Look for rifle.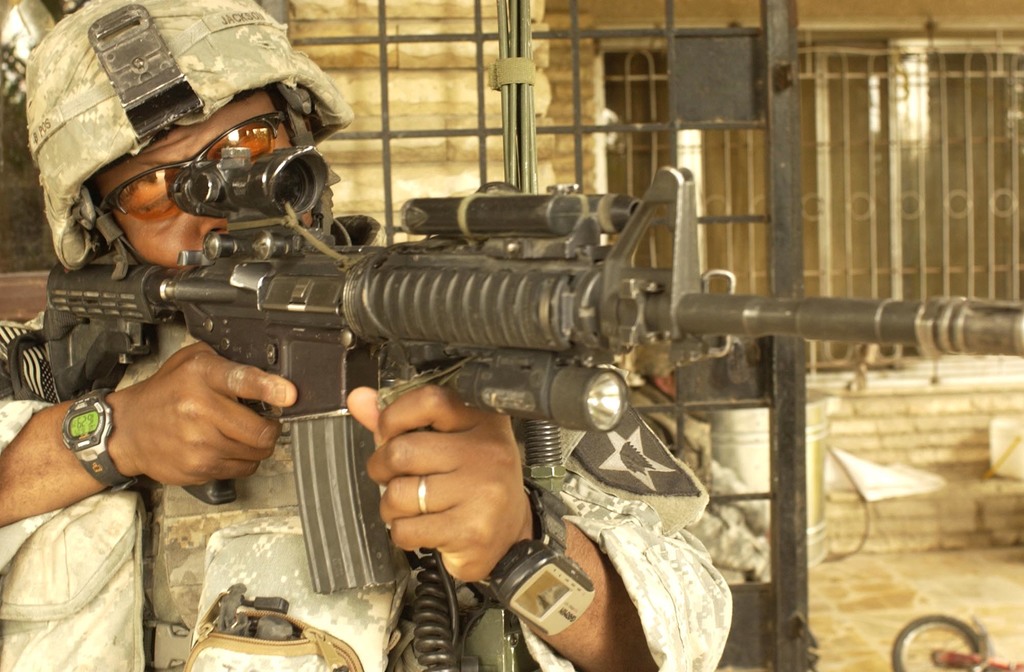
Found: l=37, t=145, r=1023, b=596.
